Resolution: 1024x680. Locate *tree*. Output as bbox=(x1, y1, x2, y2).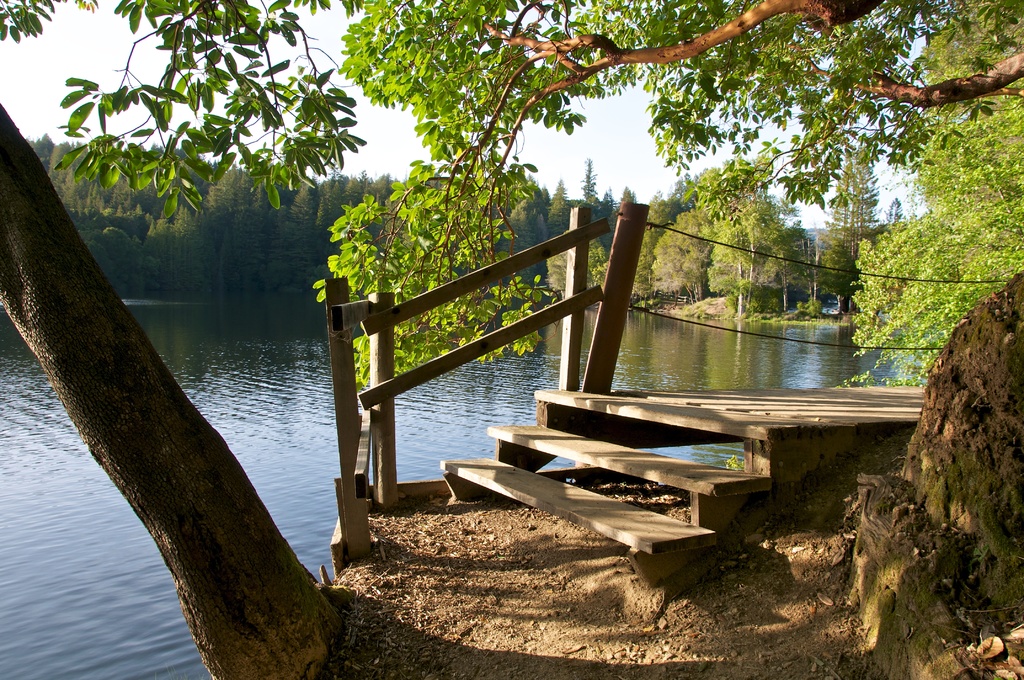
bbox=(308, 0, 1023, 390).
